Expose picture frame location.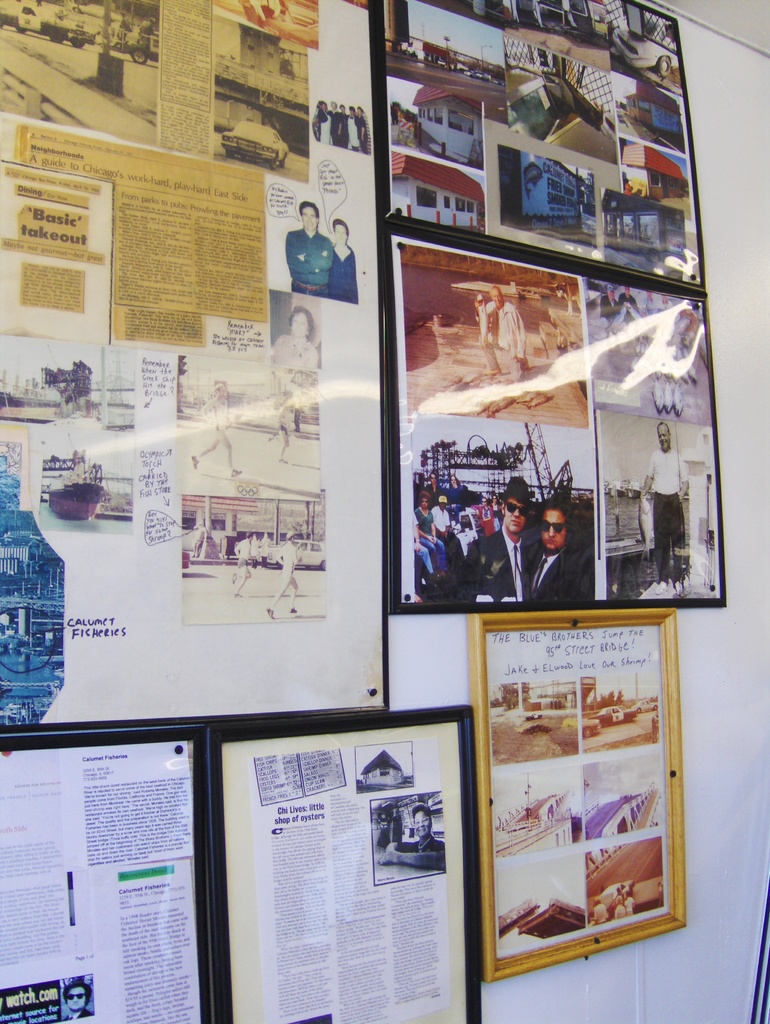
Exposed at region(0, 0, 416, 719).
